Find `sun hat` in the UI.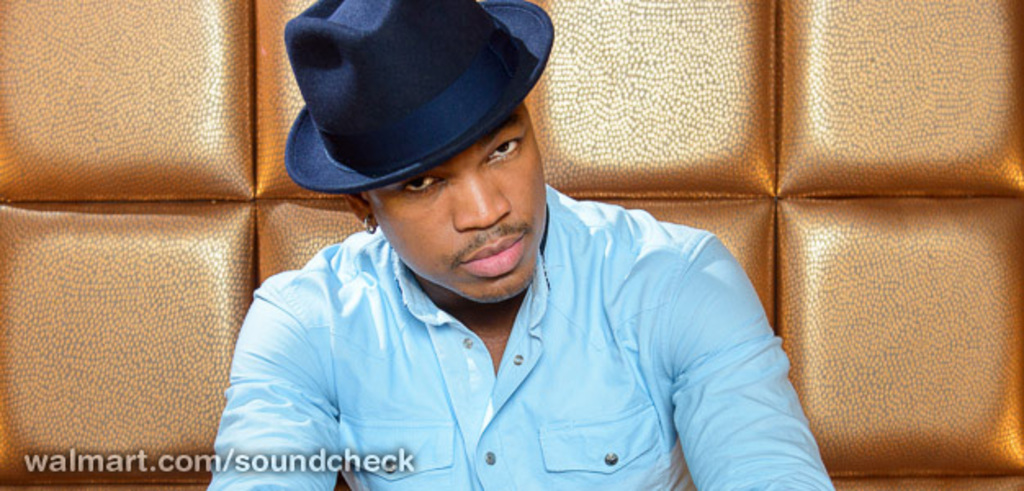
UI element at 276 0 553 201.
